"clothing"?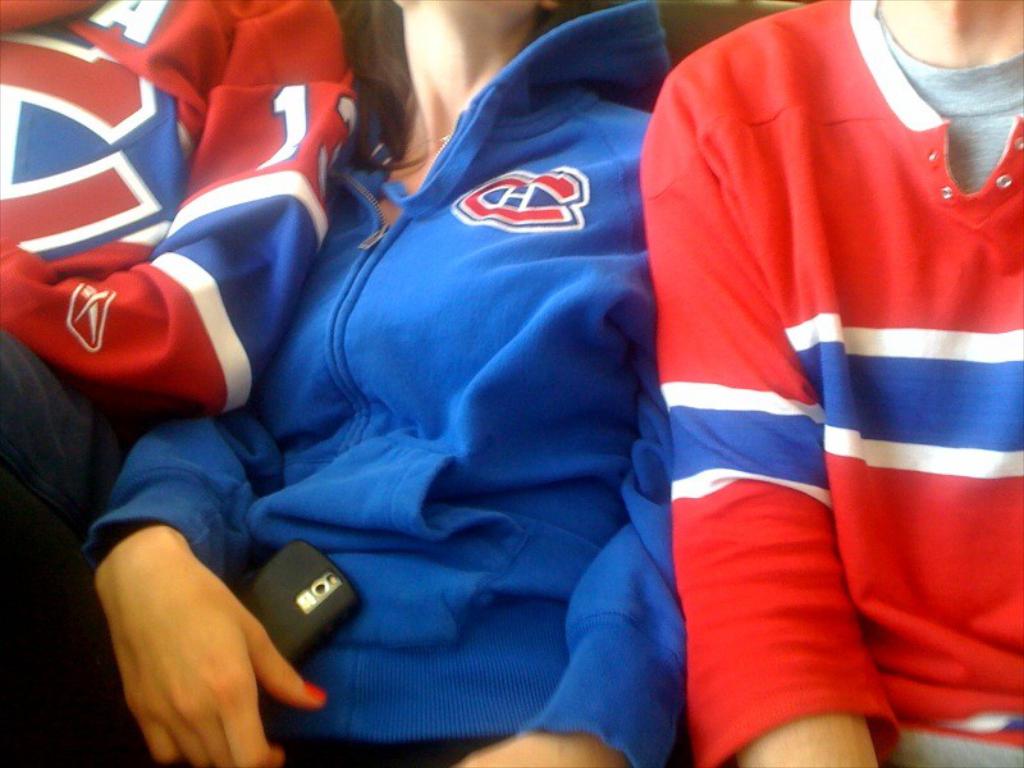
rect(0, 0, 392, 567)
